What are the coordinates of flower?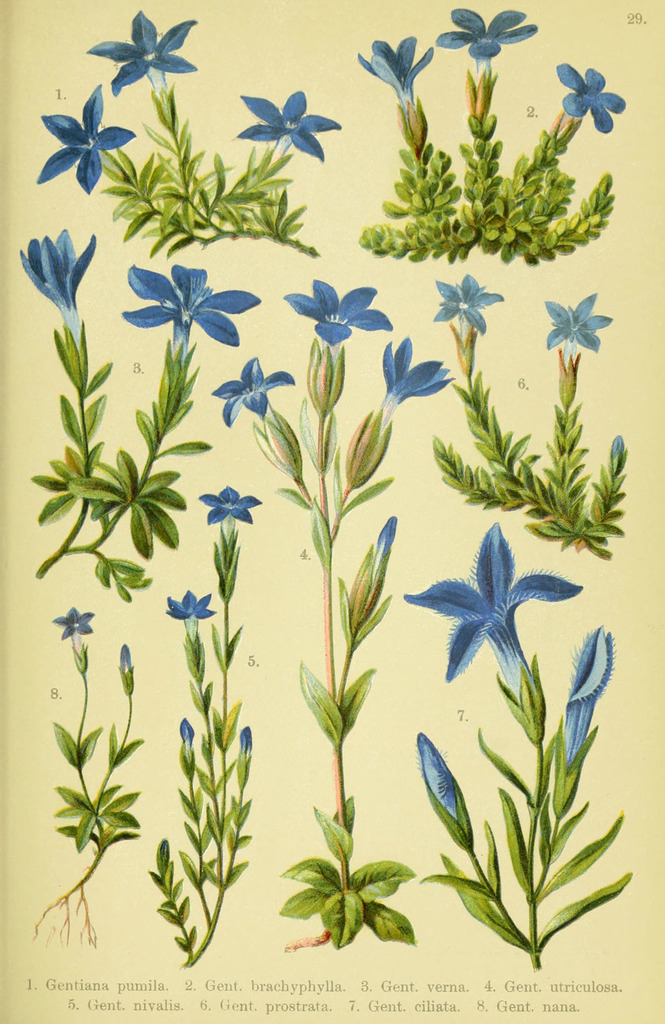
(left=51, top=608, right=103, bottom=639).
